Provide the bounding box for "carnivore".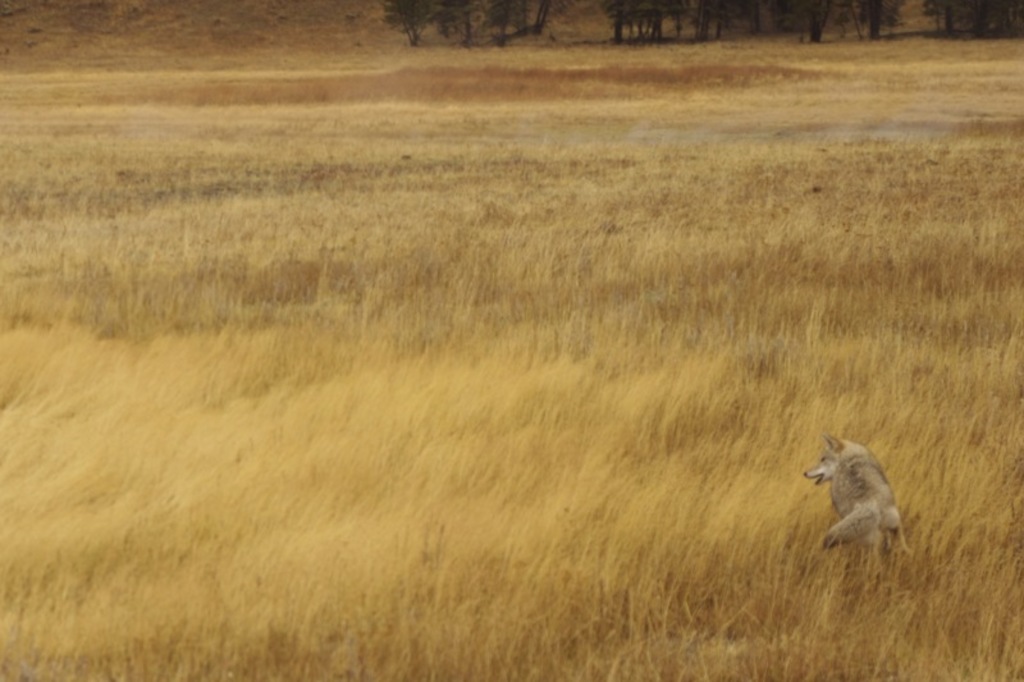
detection(808, 430, 905, 564).
